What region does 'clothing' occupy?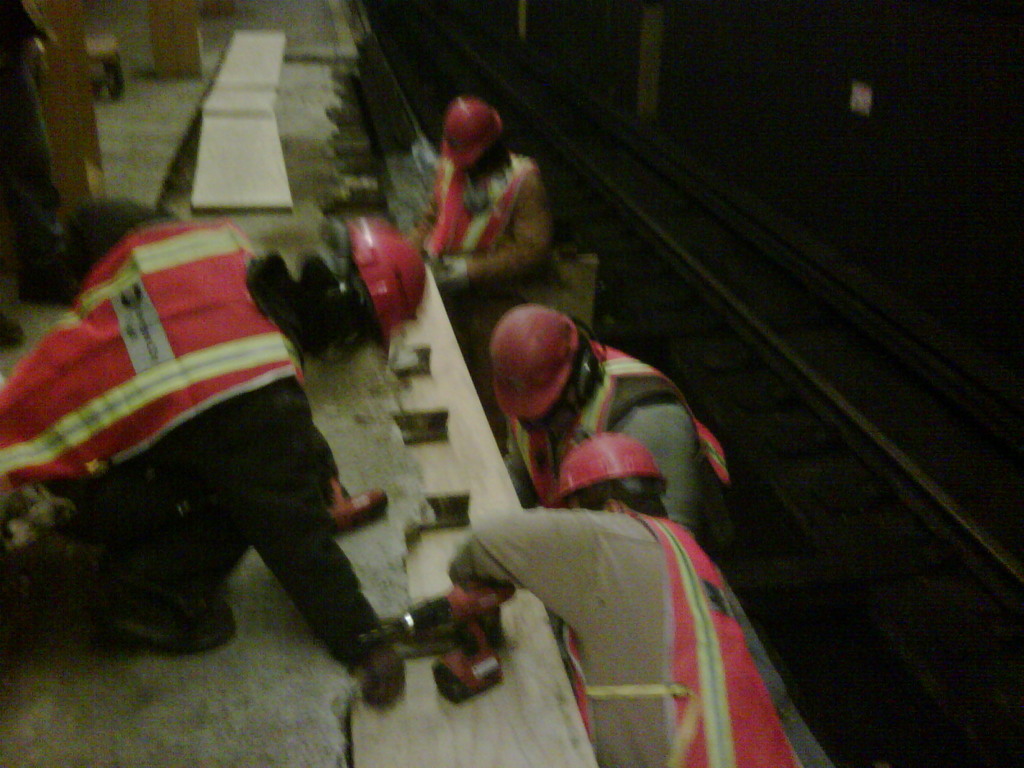
[left=407, top=140, right=561, bottom=330].
